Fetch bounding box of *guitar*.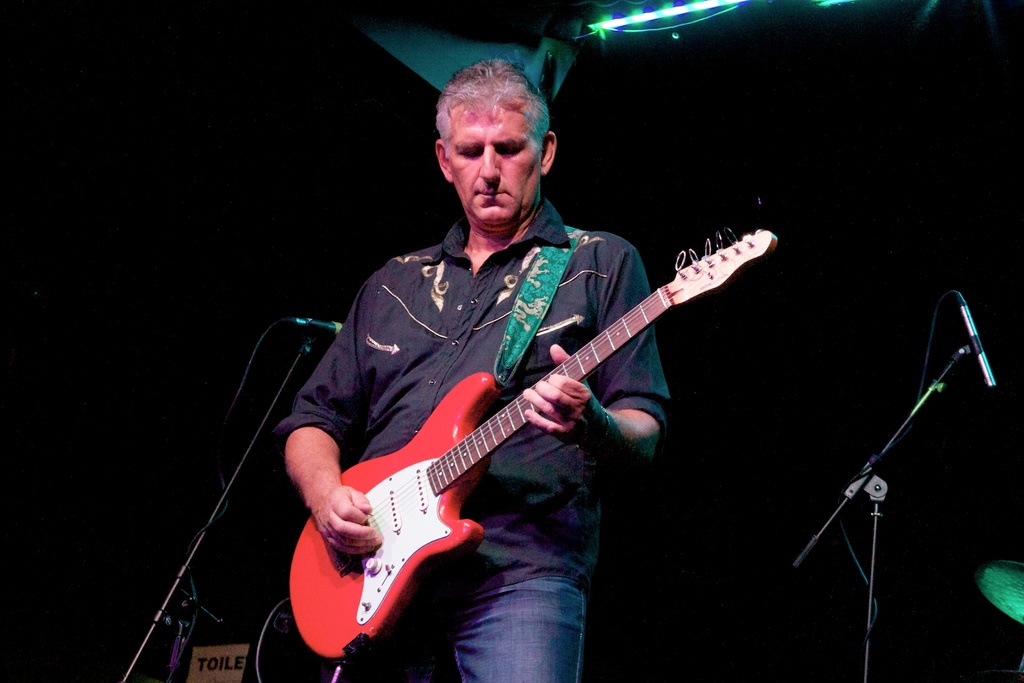
Bbox: (left=287, top=211, right=780, bottom=656).
